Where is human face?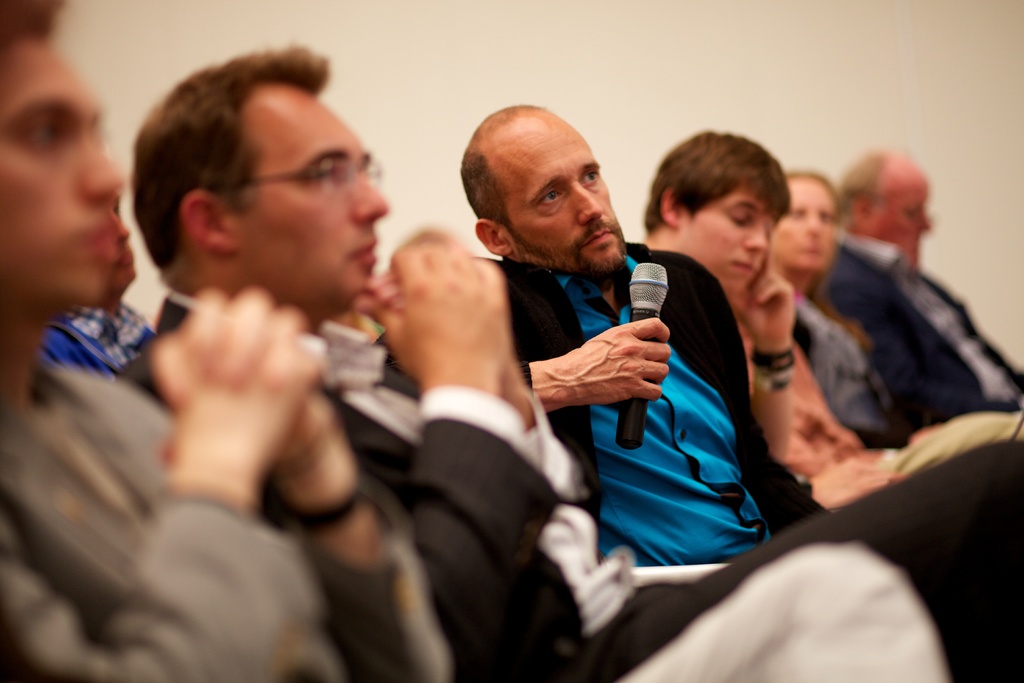
select_region(0, 31, 121, 310).
